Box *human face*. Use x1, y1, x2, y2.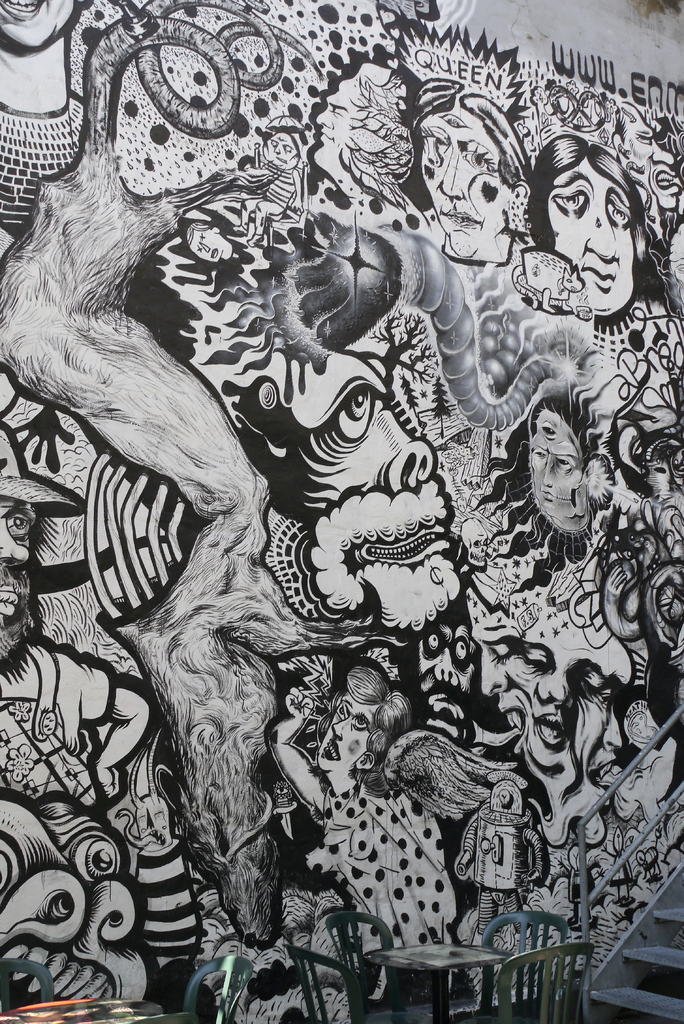
0, 0, 74, 49.
